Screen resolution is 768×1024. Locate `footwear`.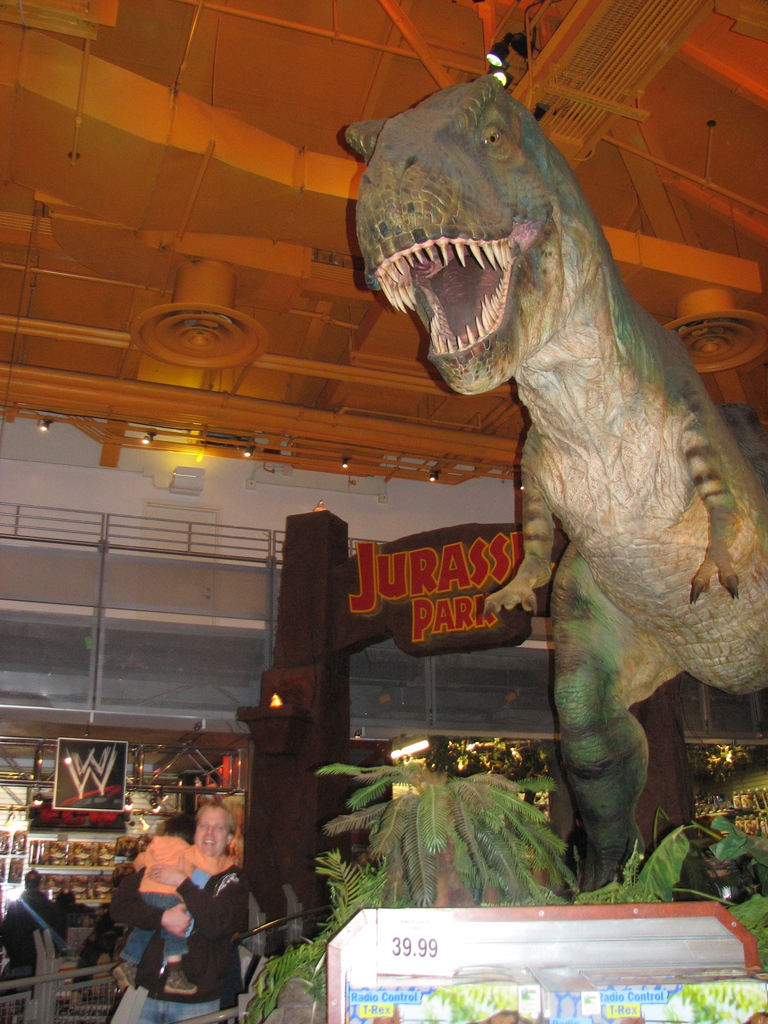
x1=117 y1=959 x2=142 y2=994.
